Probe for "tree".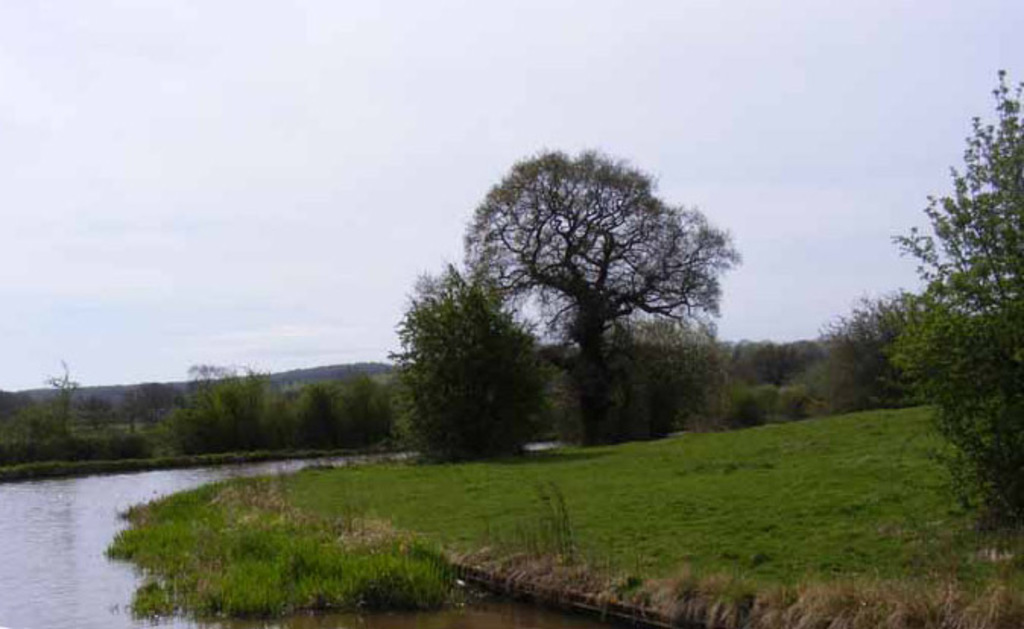
Probe result: bbox(284, 381, 340, 456).
